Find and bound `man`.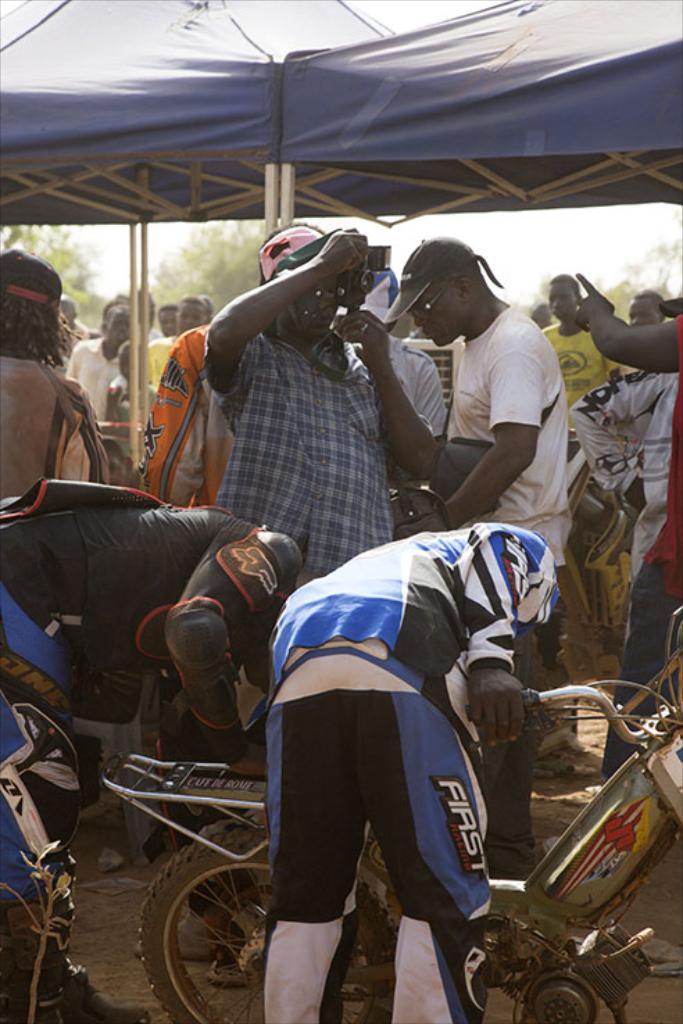
Bound: bbox=[0, 246, 117, 490].
